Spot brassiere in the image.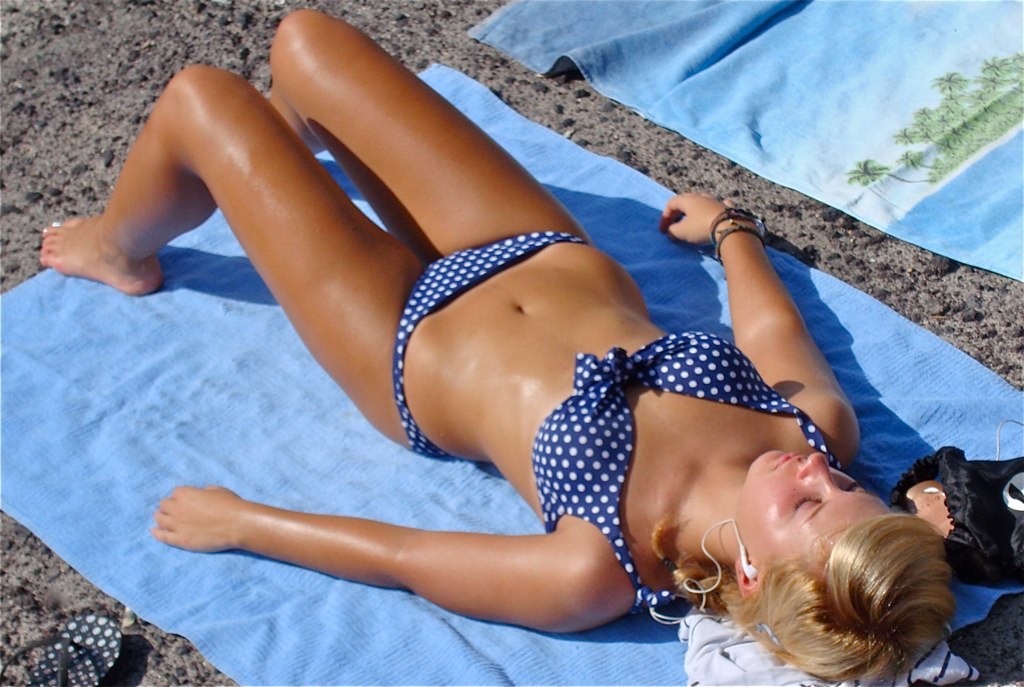
brassiere found at <region>531, 322, 848, 615</region>.
